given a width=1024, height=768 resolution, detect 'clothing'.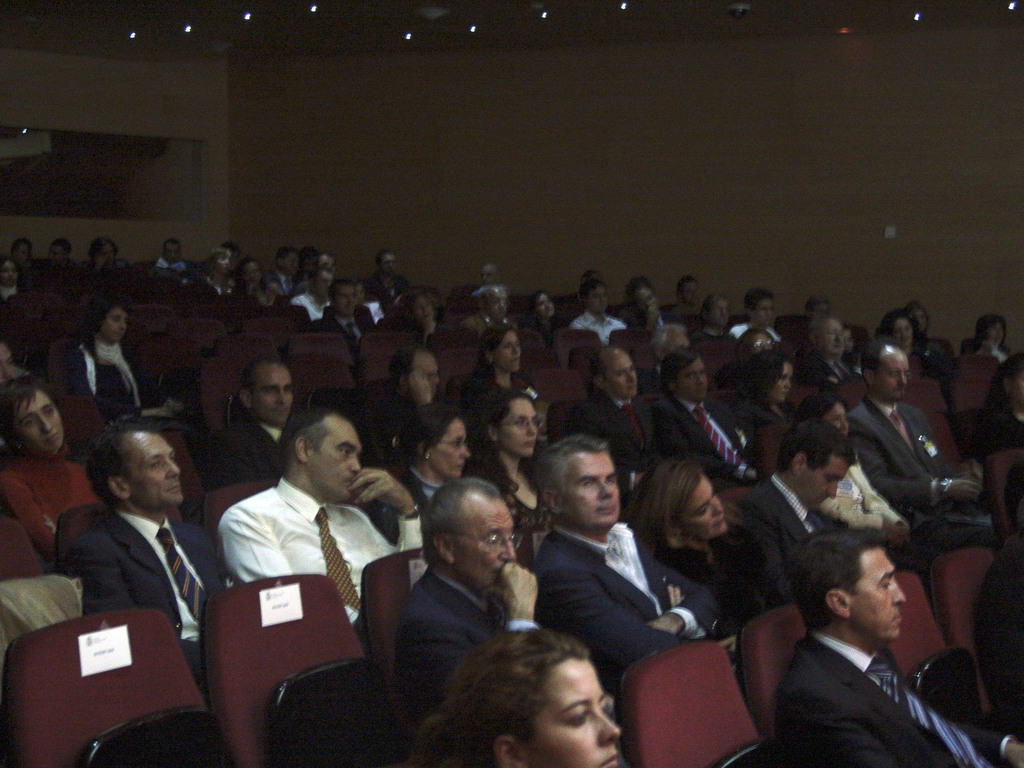
399, 556, 530, 724.
